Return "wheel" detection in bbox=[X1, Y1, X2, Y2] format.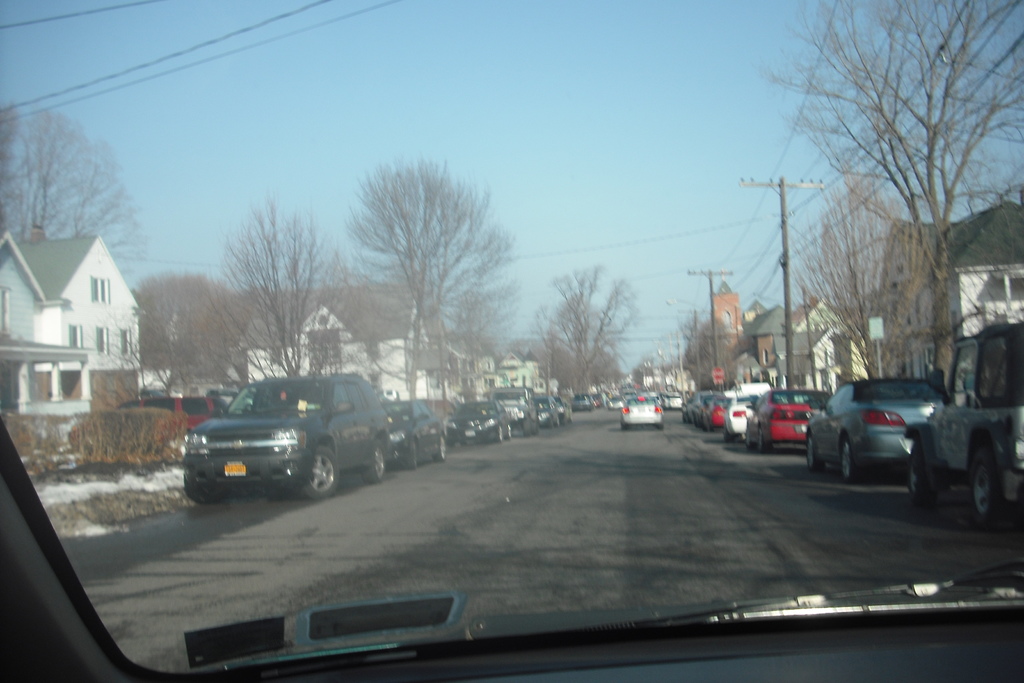
bbox=[298, 445, 341, 500].
